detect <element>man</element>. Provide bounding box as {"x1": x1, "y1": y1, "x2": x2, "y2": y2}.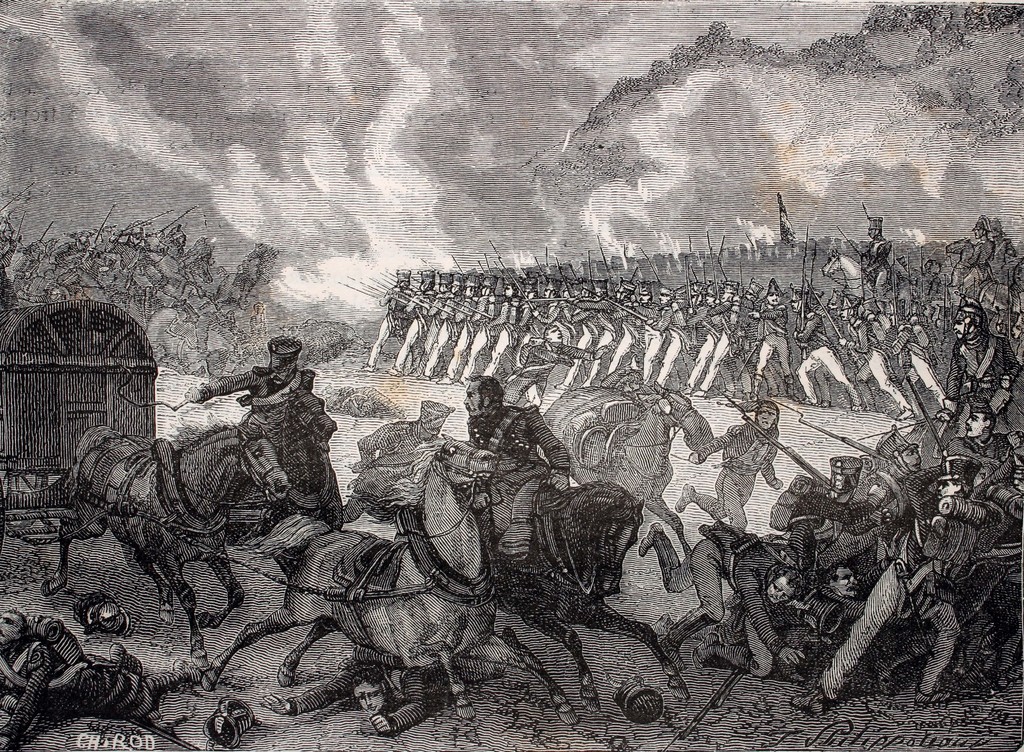
{"x1": 609, "y1": 369, "x2": 642, "y2": 397}.
